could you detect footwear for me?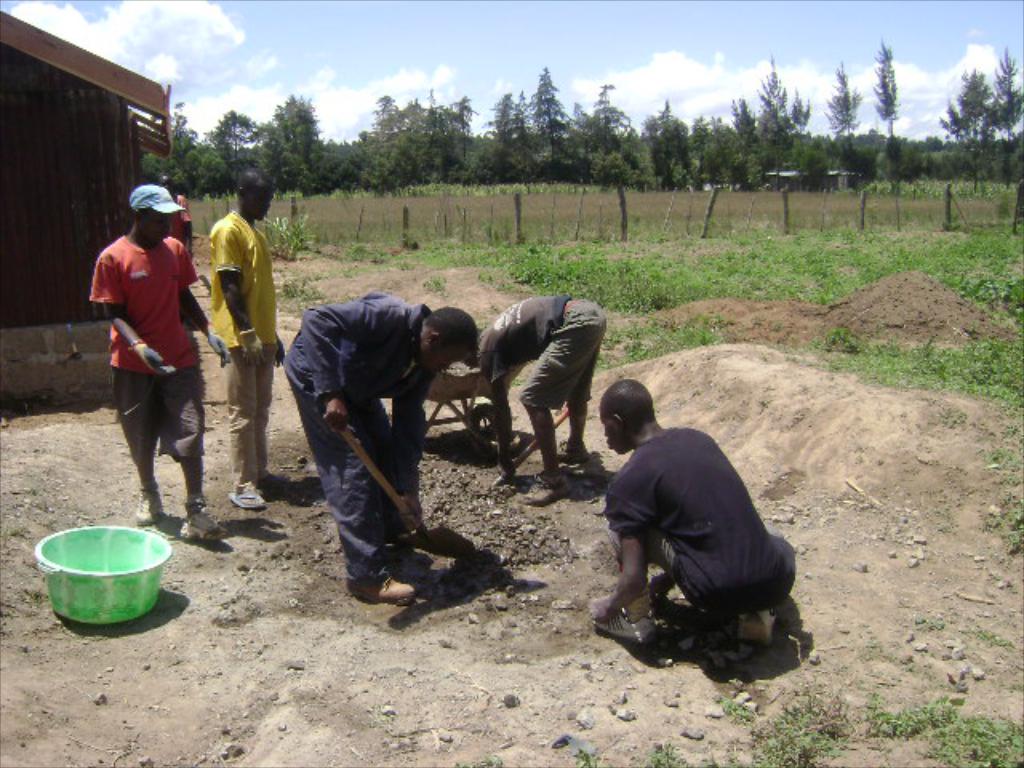
Detection result: {"left": 131, "top": 483, "right": 170, "bottom": 528}.
